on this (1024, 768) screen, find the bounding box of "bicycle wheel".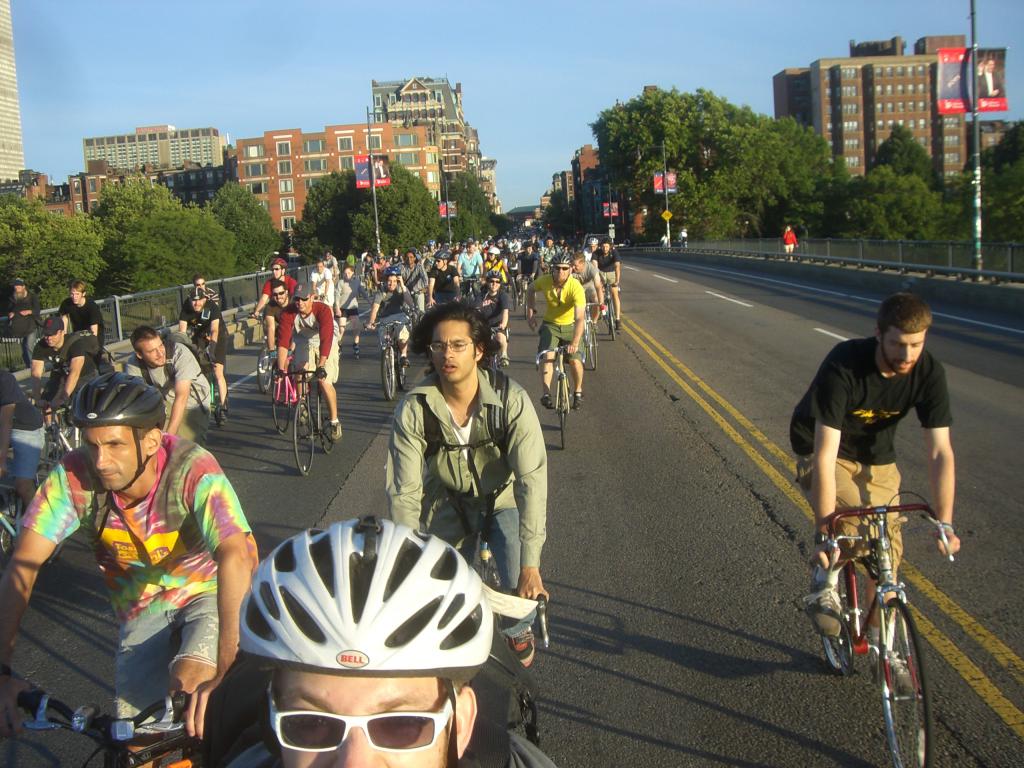
Bounding box: (x1=586, y1=324, x2=599, y2=372).
